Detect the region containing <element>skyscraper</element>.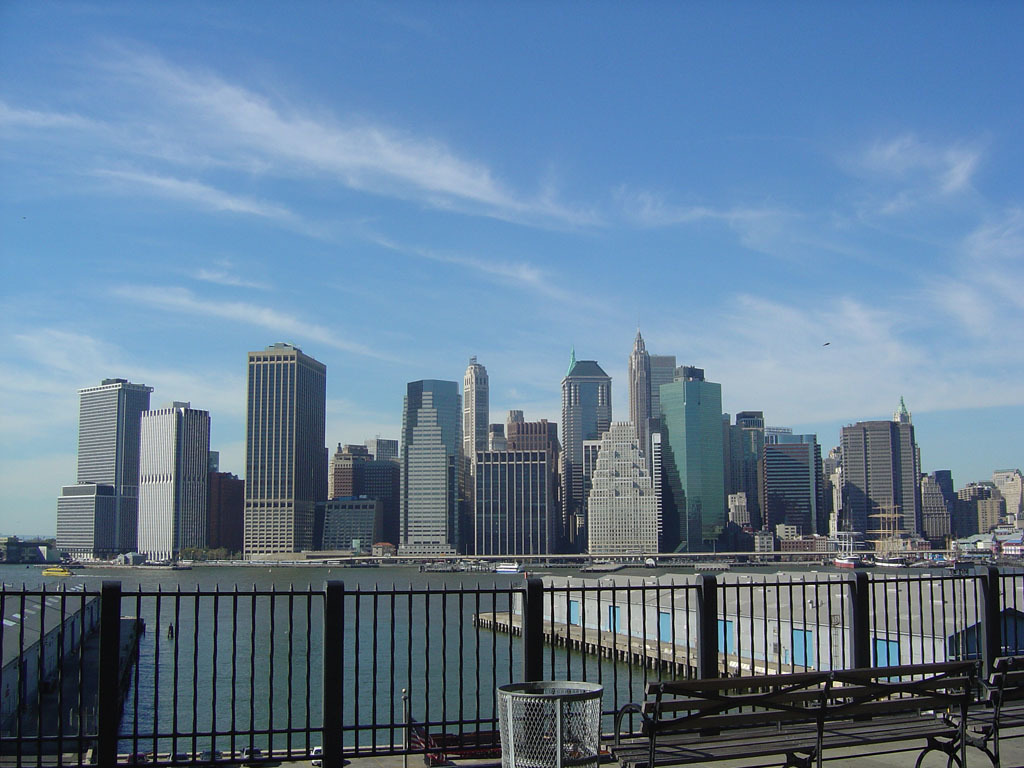
{"x1": 40, "y1": 369, "x2": 153, "y2": 564}.
